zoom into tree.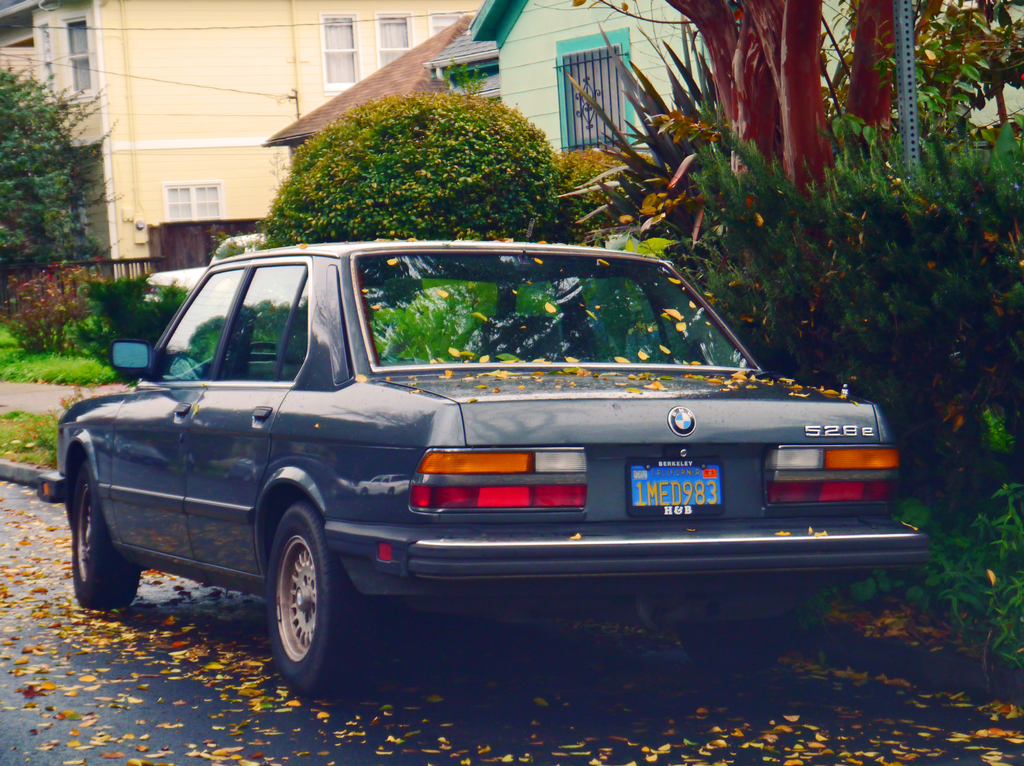
Zoom target: {"left": 260, "top": 90, "right": 578, "bottom": 245}.
